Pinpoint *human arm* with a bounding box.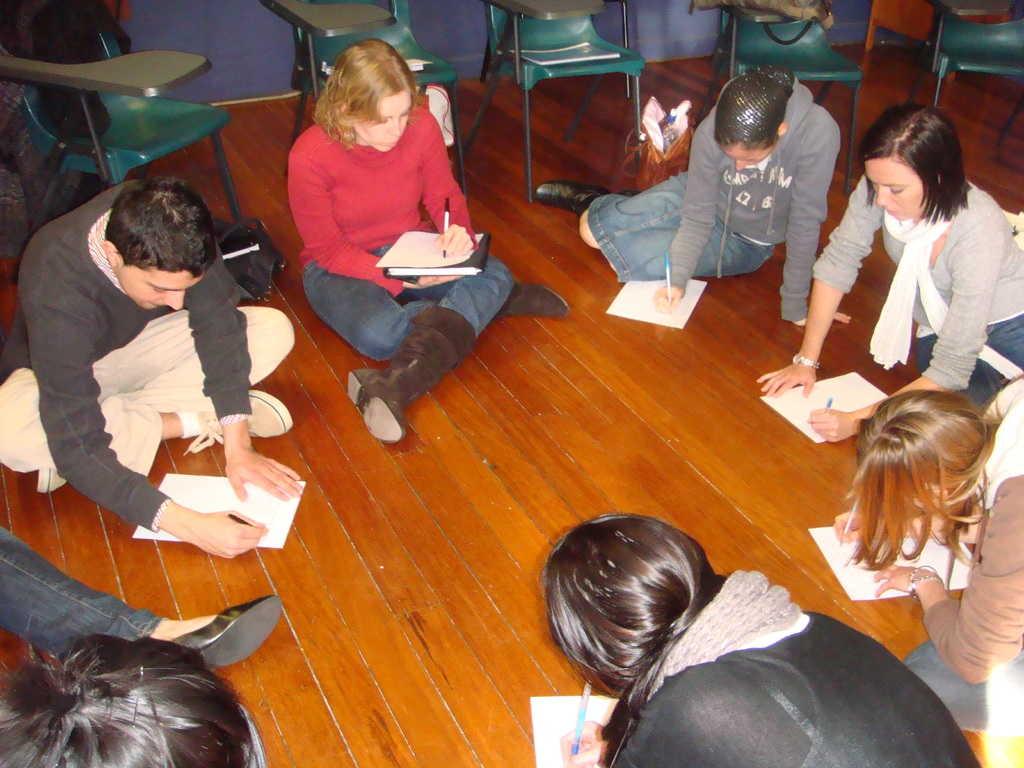
[288, 140, 453, 290].
